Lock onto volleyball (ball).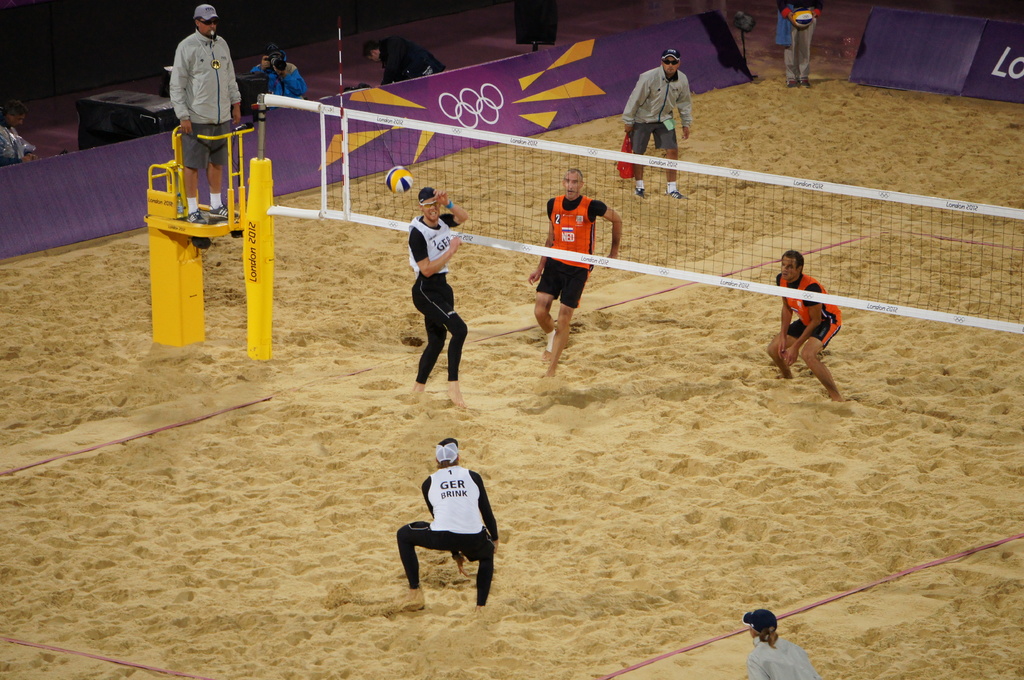
Locked: box=[383, 164, 414, 195].
